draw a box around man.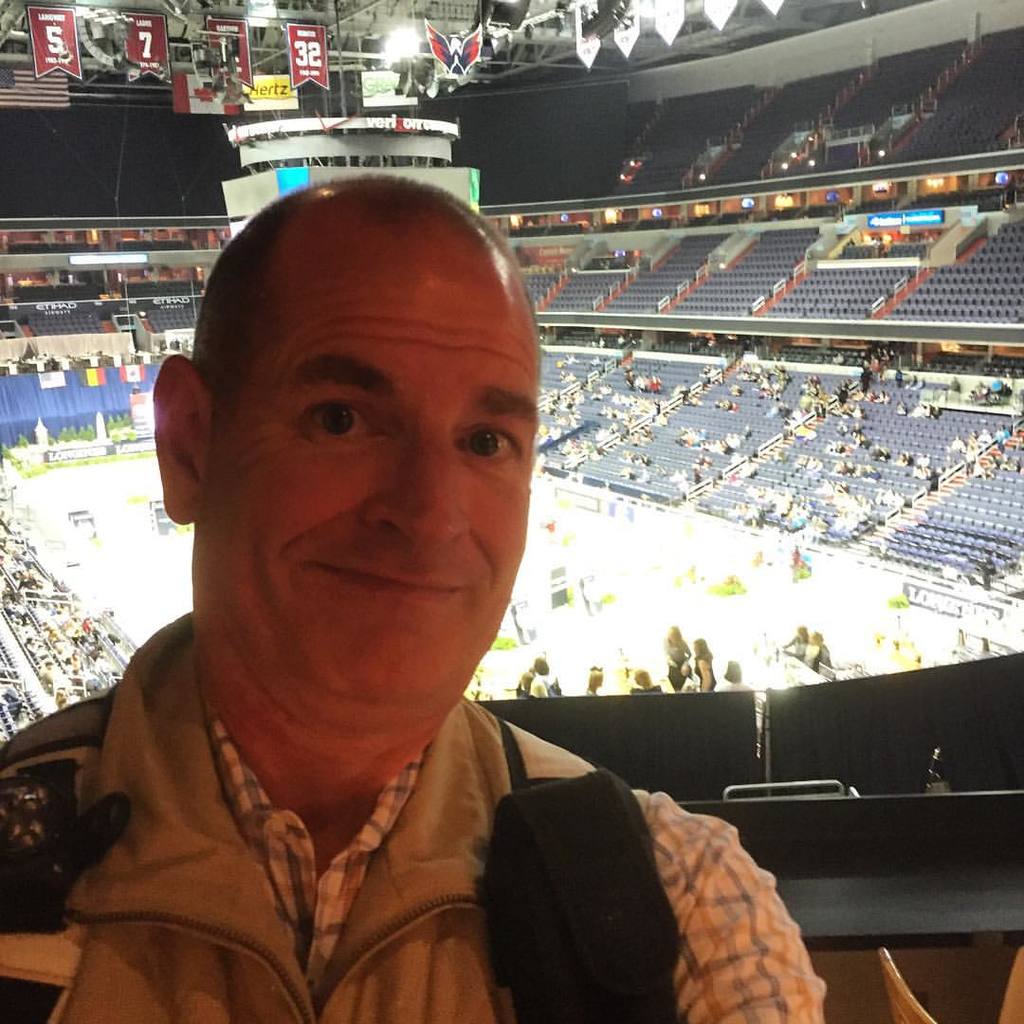
x1=12 y1=181 x2=777 y2=1018.
